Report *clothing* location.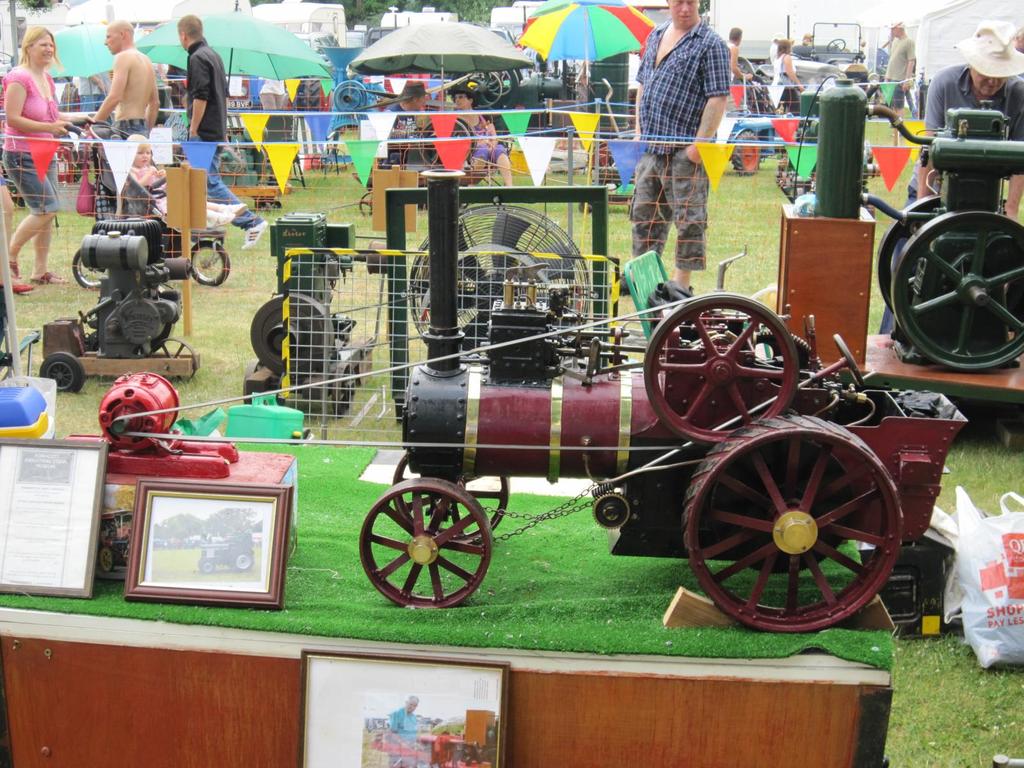
Report: bbox=[374, 108, 422, 145].
